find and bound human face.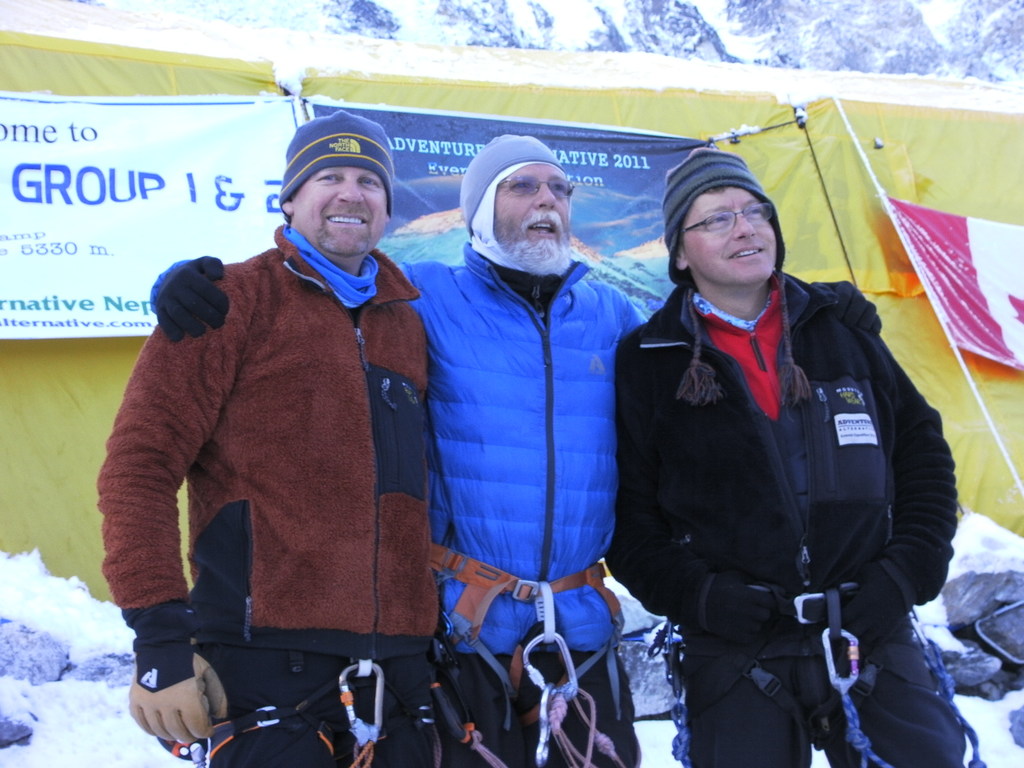
Bound: (x1=290, y1=164, x2=389, y2=252).
